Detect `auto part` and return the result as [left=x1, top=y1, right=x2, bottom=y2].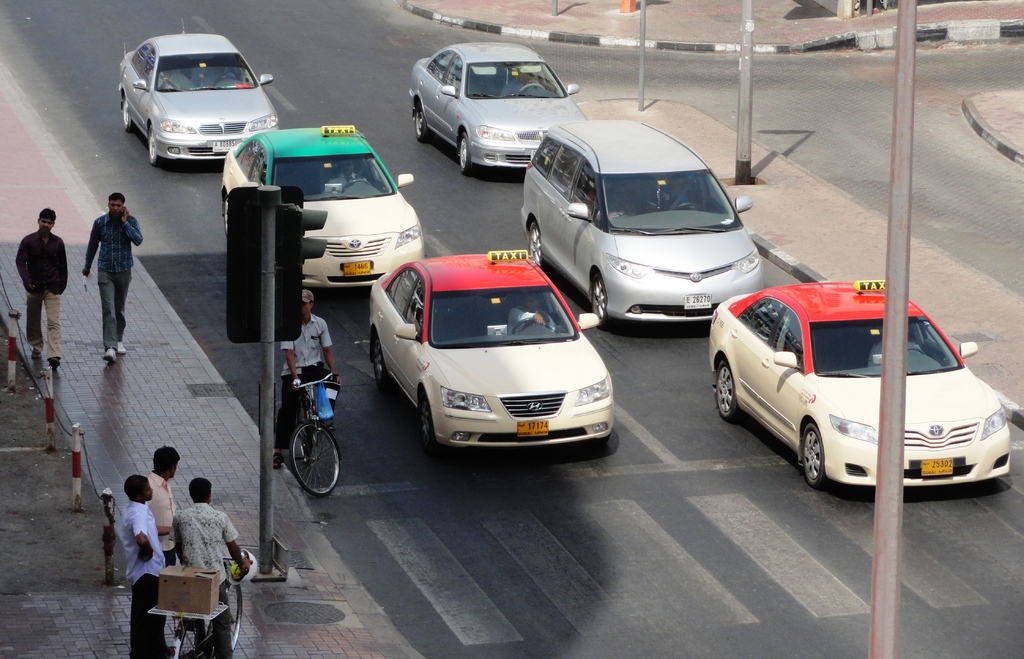
[left=438, top=86, right=456, bottom=91].
